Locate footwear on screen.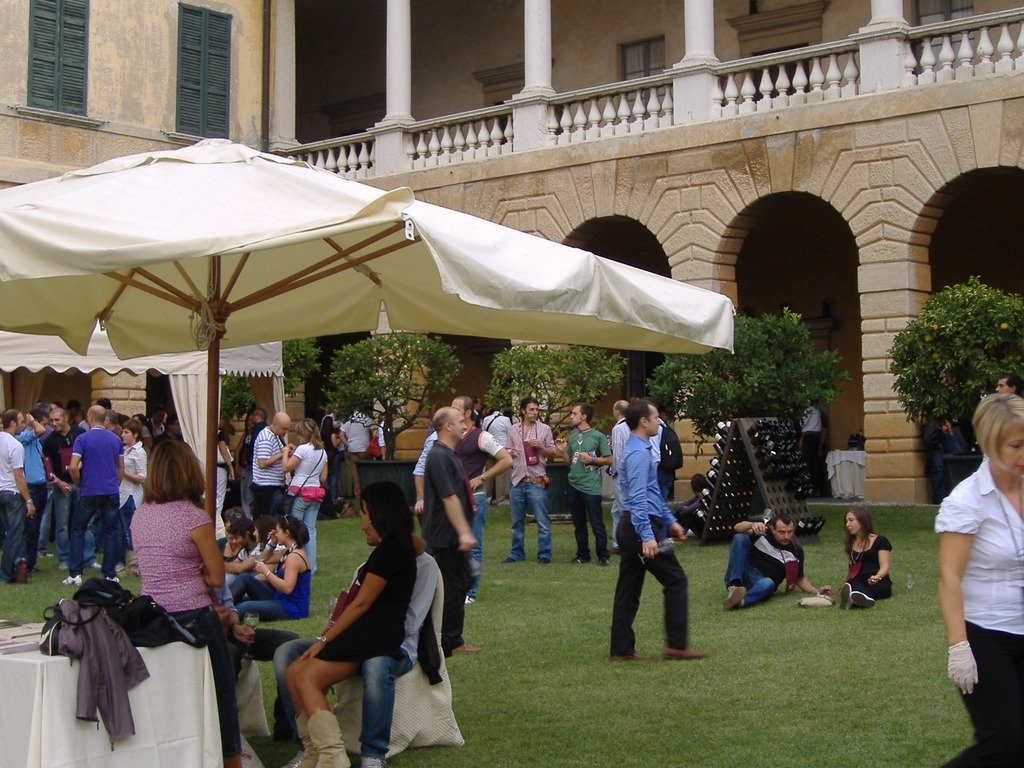
On screen at box=[726, 586, 748, 610].
